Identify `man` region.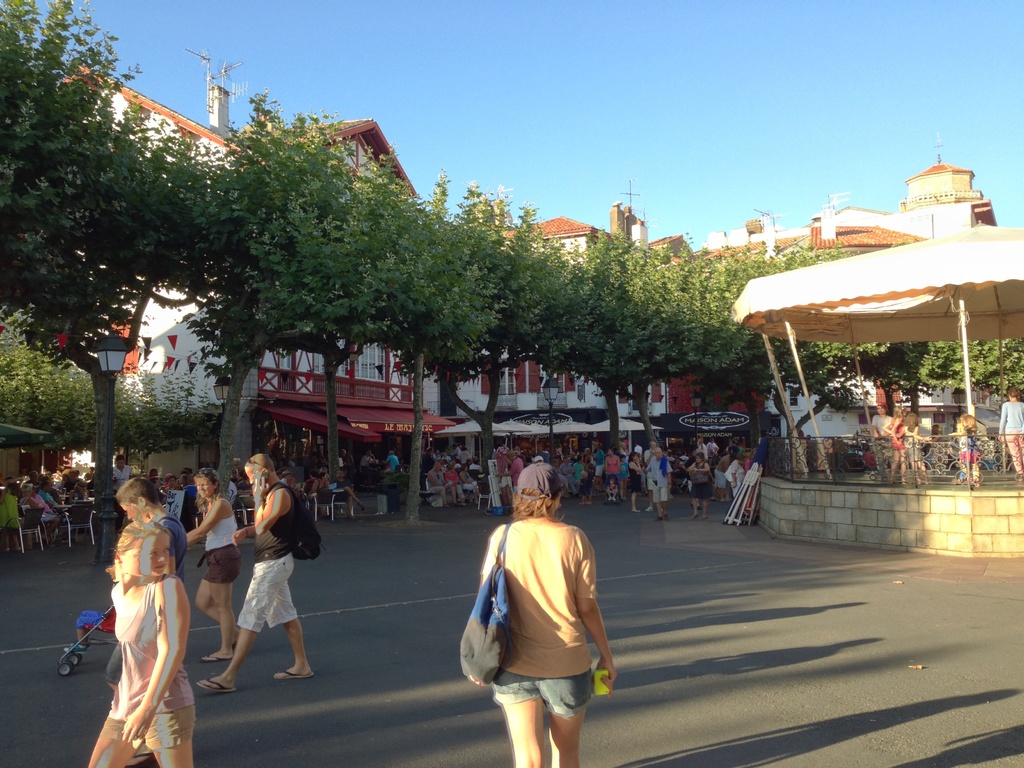
Region: 103/474/186/689.
